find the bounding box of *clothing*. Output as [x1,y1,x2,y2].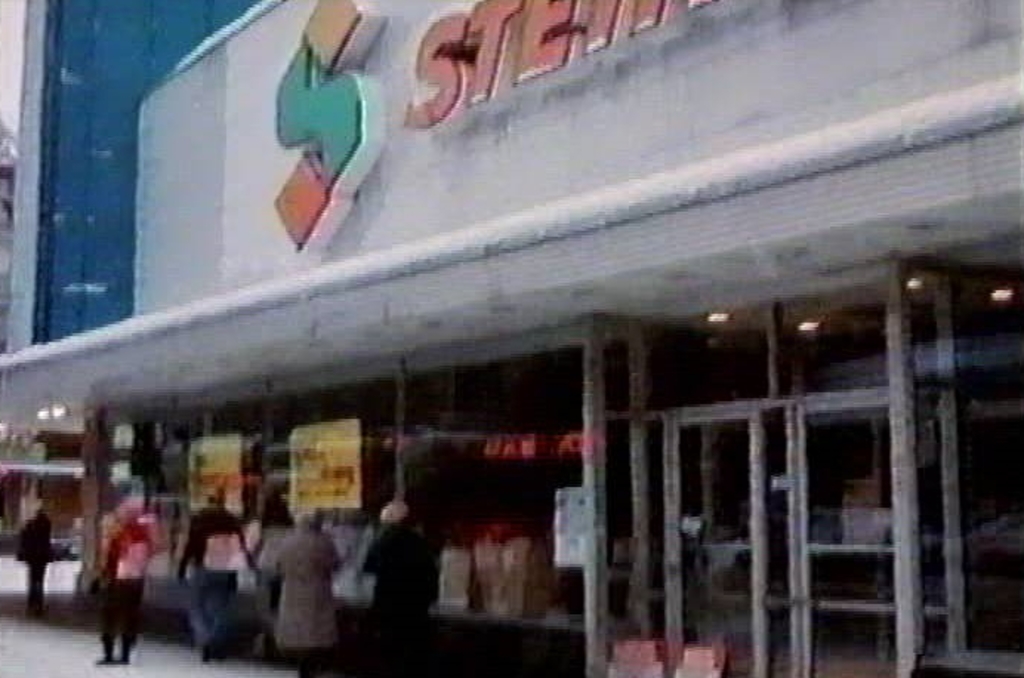
[179,500,250,640].
